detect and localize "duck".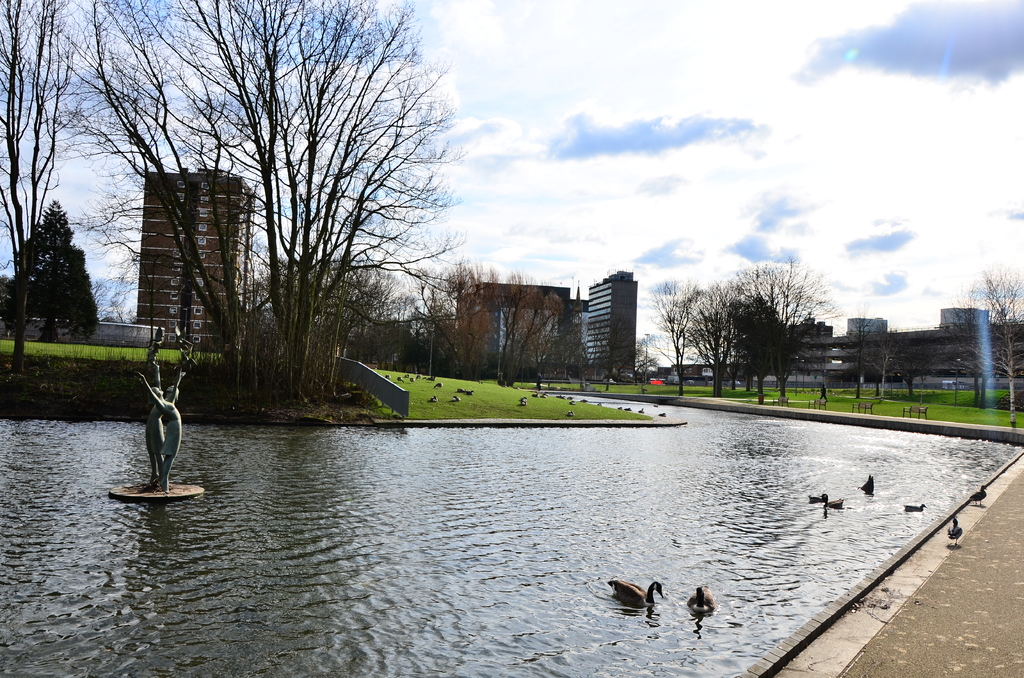
Localized at box(438, 383, 444, 394).
